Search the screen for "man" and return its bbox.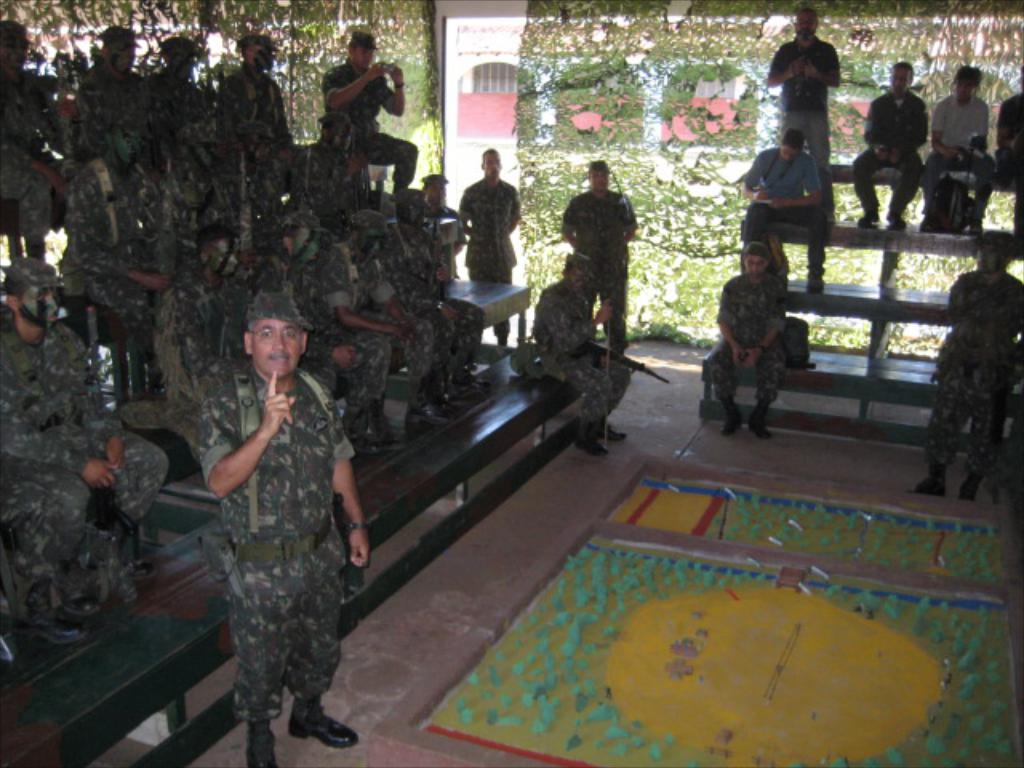
Found: [218, 32, 323, 251].
